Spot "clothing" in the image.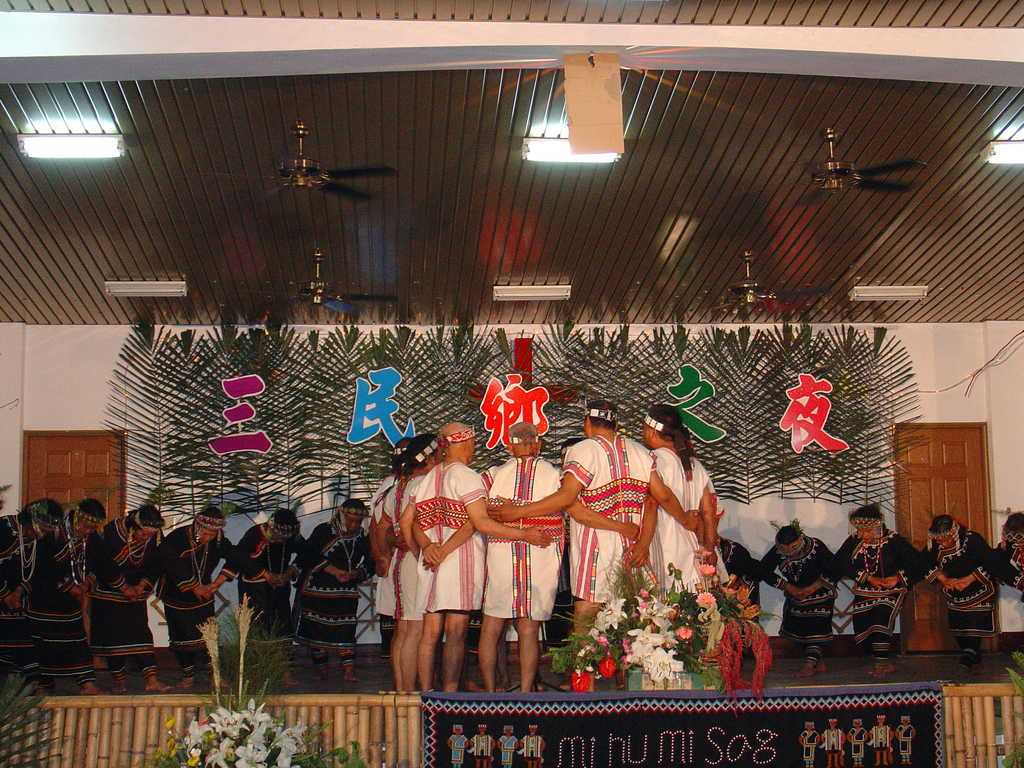
"clothing" found at 828, 531, 905, 651.
